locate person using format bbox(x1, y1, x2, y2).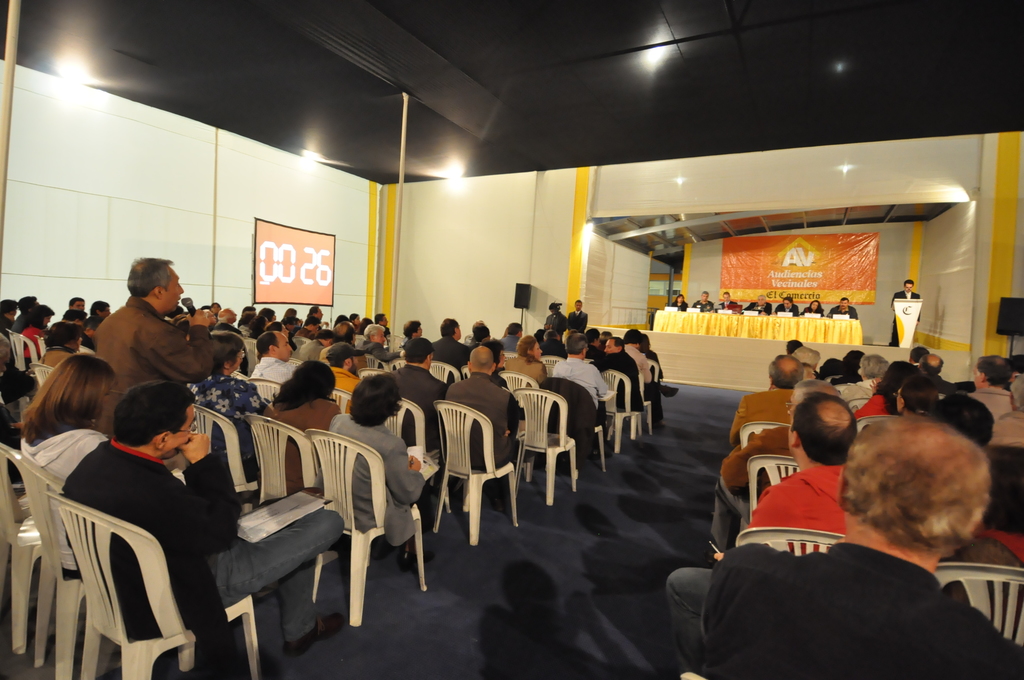
bbox(554, 334, 605, 410).
